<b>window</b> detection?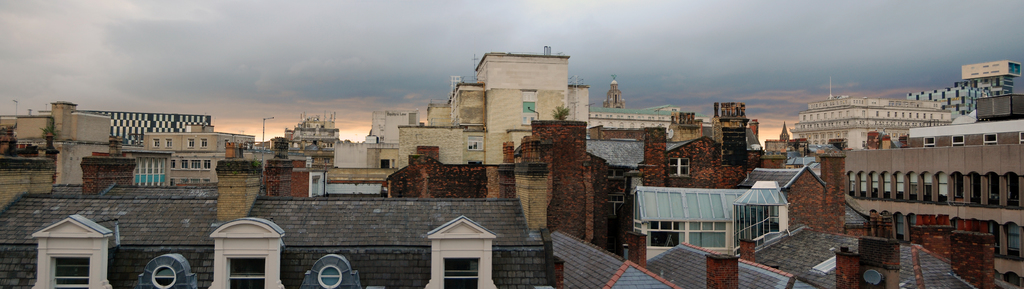
<region>36, 217, 111, 288</region>
